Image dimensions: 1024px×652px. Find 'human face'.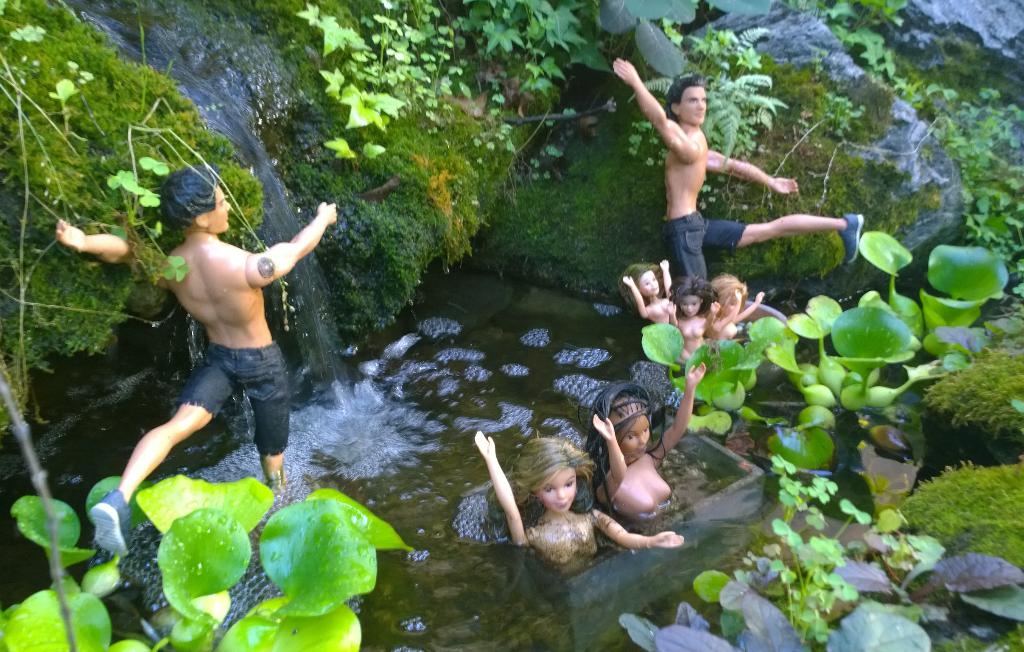
(x1=681, y1=292, x2=703, y2=316).
